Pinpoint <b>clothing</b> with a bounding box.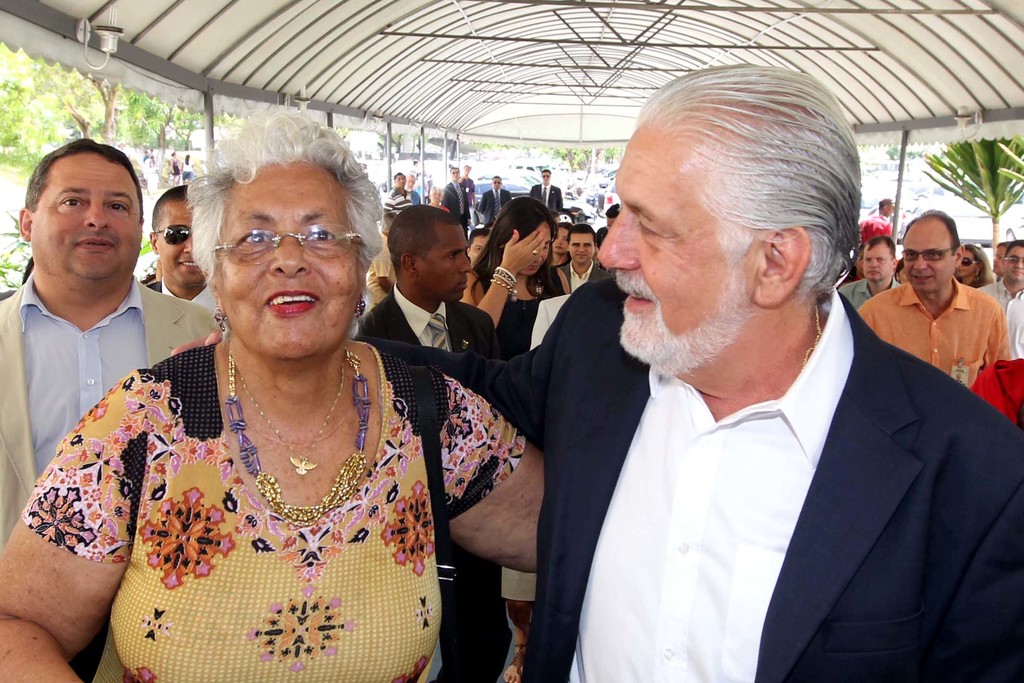
[150, 280, 223, 319].
